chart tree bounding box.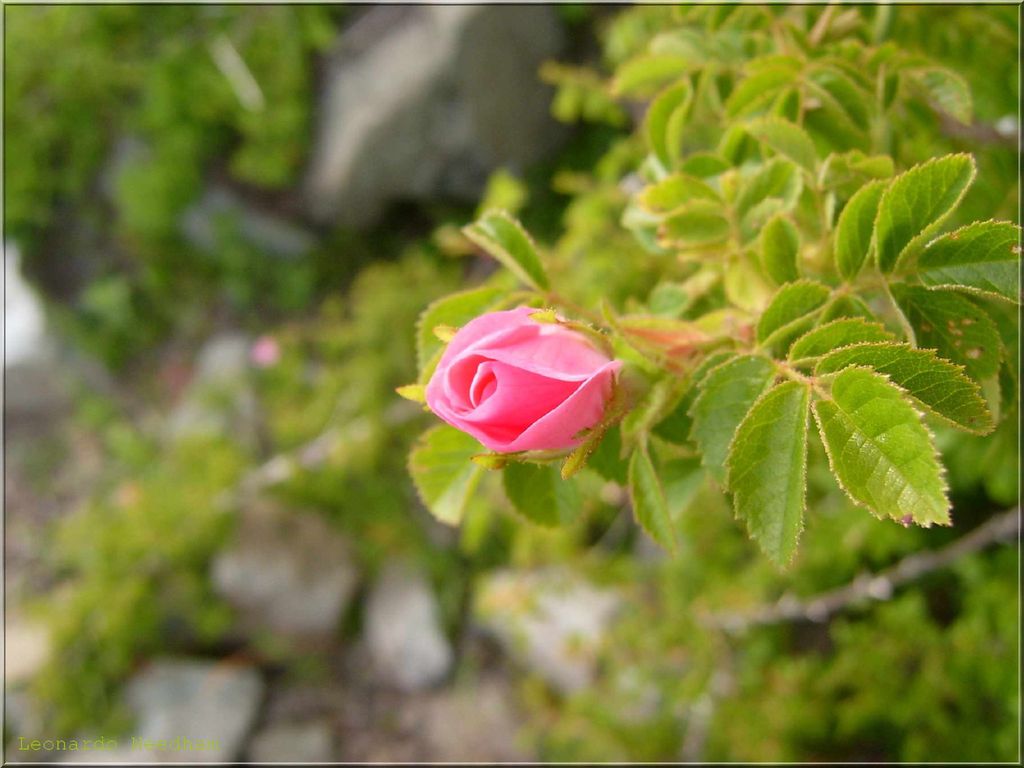
Charted: left=54, top=15, right=1023, bottom=730.
